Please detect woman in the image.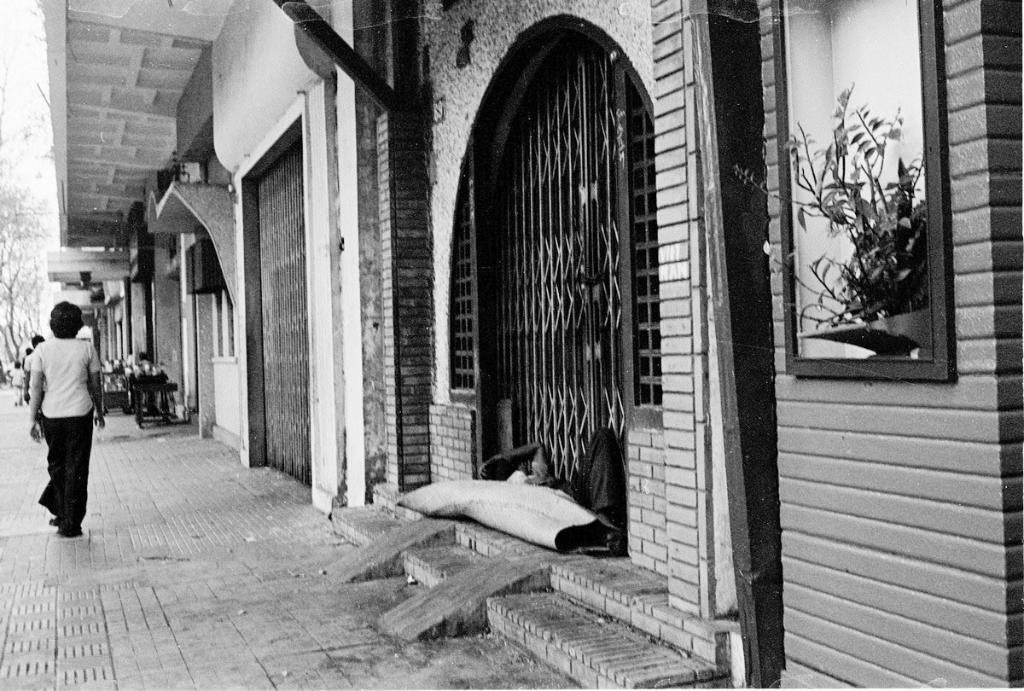
12/282/104/549.
